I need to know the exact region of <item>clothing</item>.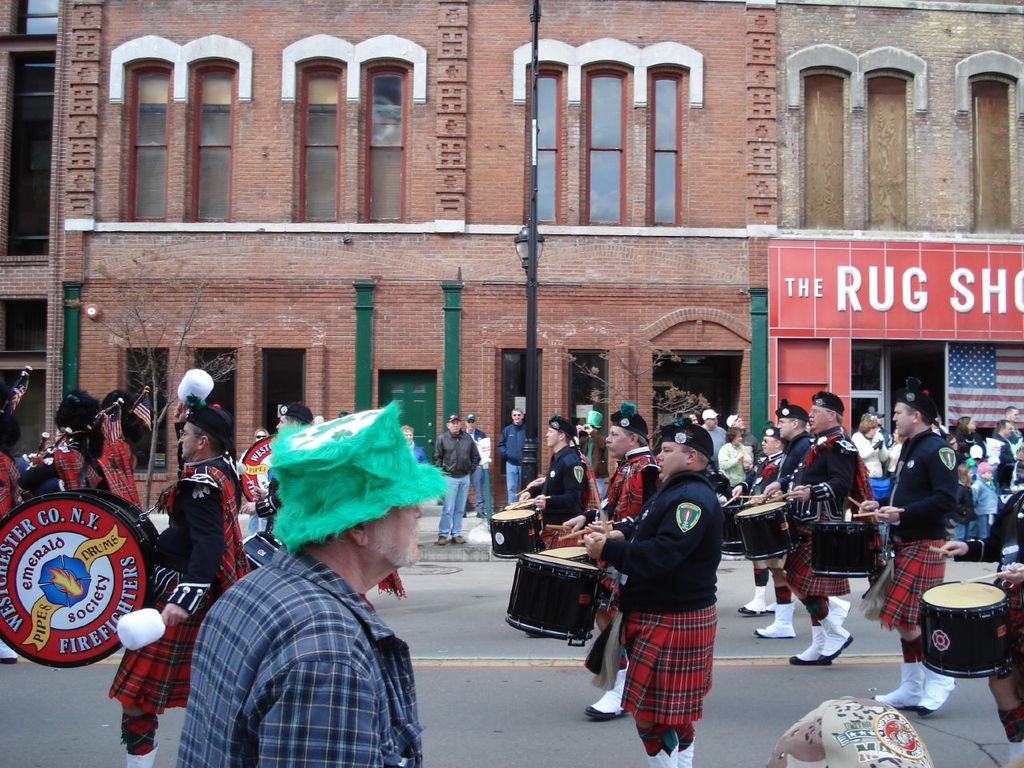
Region: detection(433, 430, 480, 538).
